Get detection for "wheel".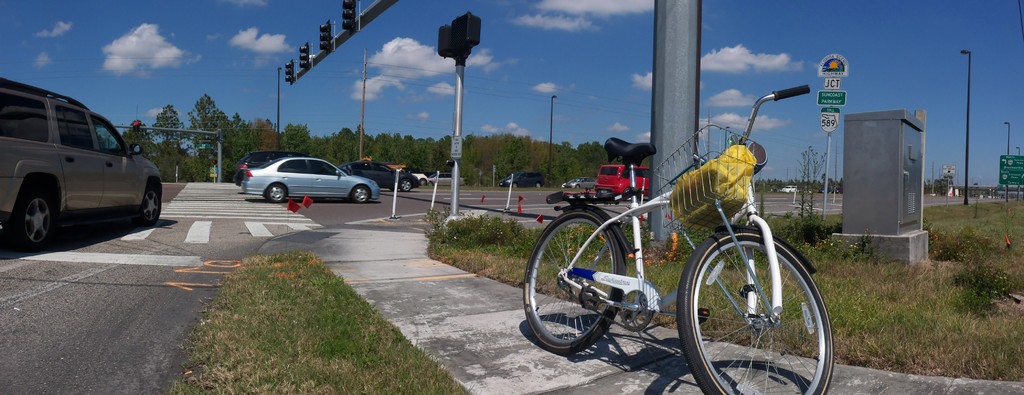
Detection: Rect(522, 208, 628, 357).
